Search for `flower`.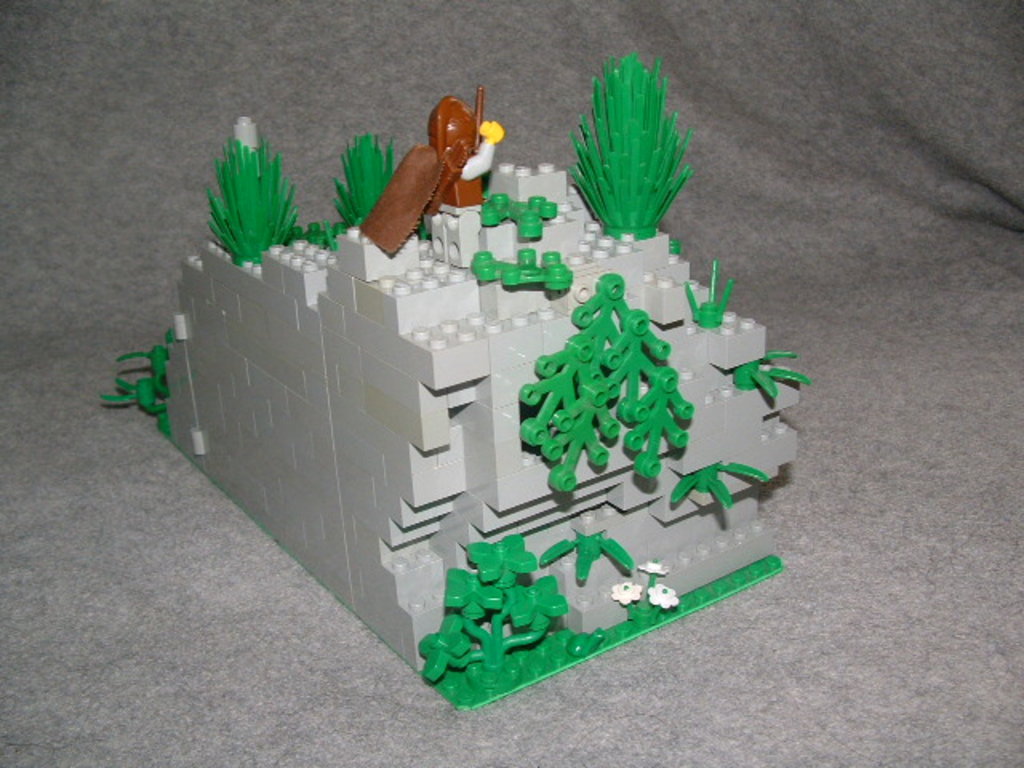
Found at 416/611/475/685.
